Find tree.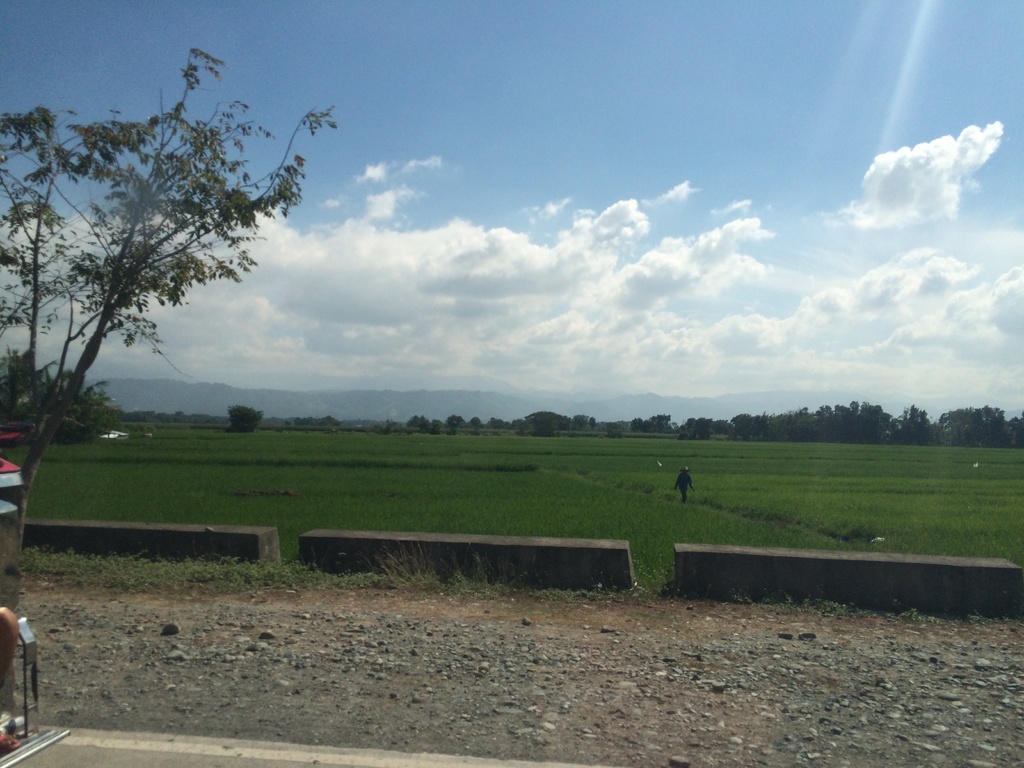
select_region(524, 410, 570, 431).
